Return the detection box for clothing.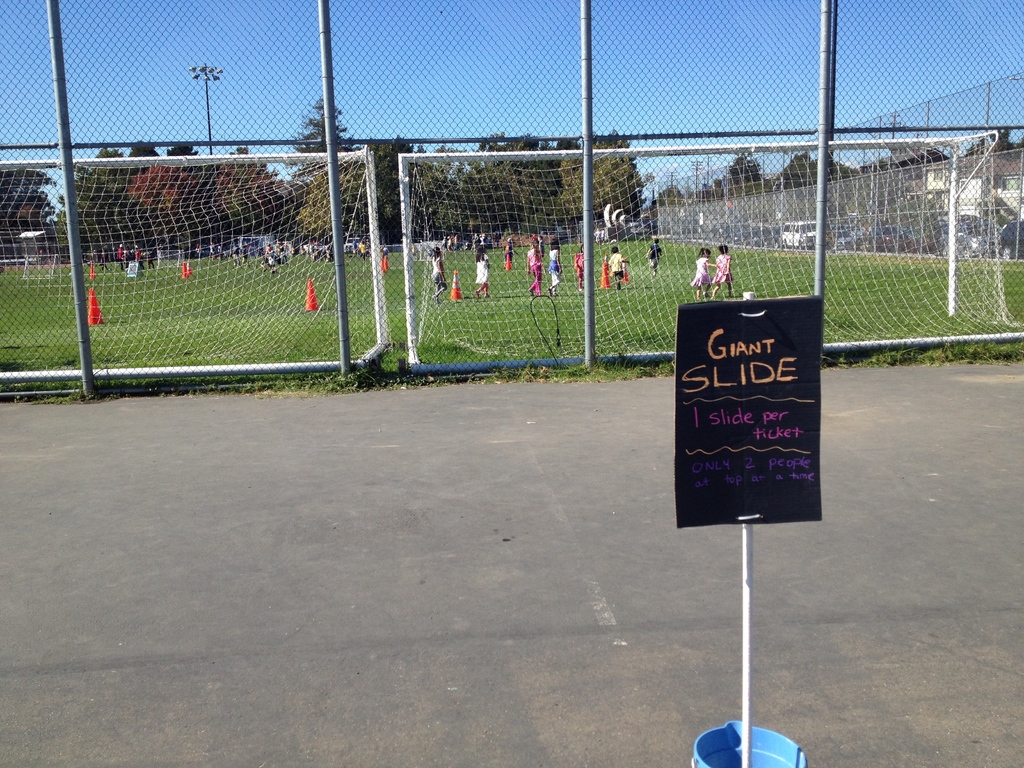
(571,250,586,284).
